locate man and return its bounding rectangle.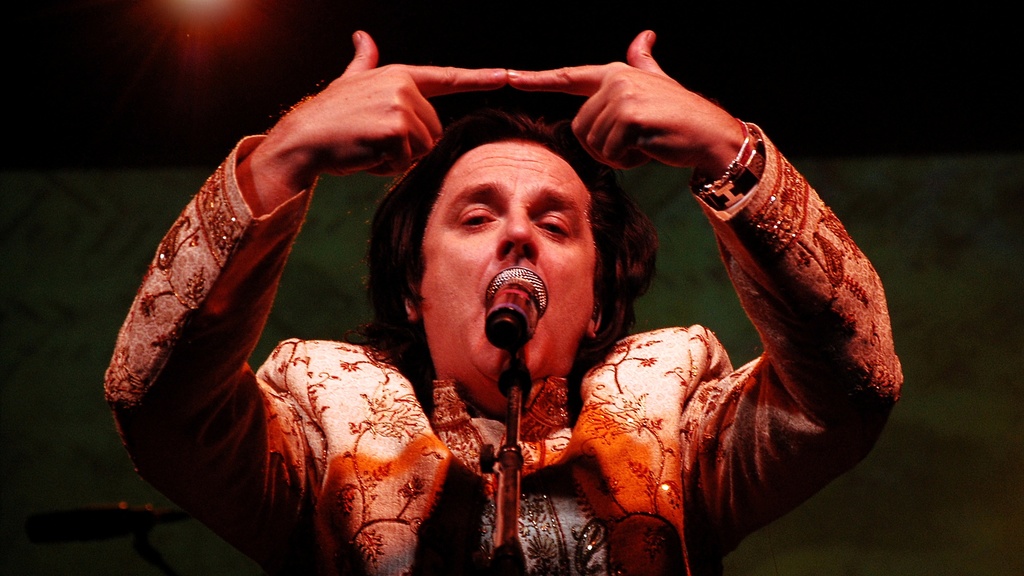
218/46/896/568.
